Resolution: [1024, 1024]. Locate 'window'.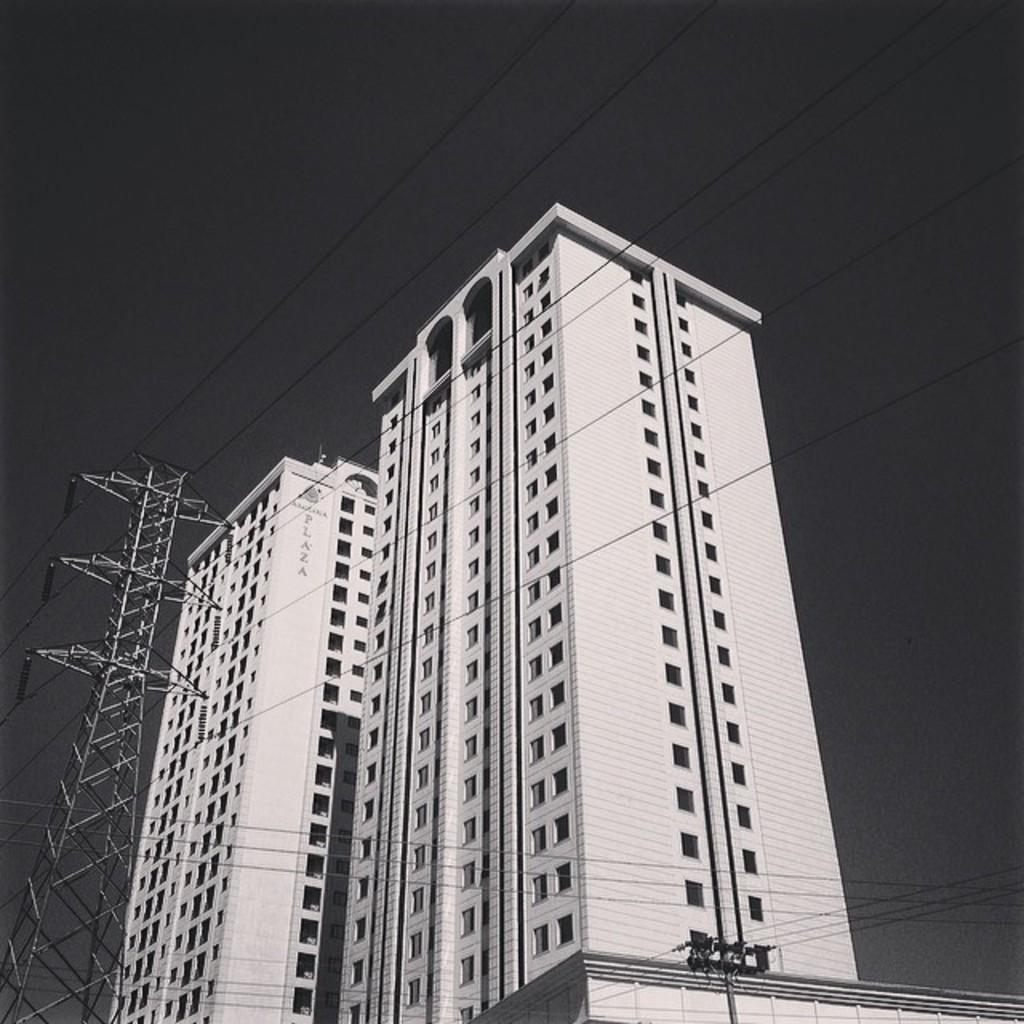
<bbox>410, 798, 424, 832</bbox>.
